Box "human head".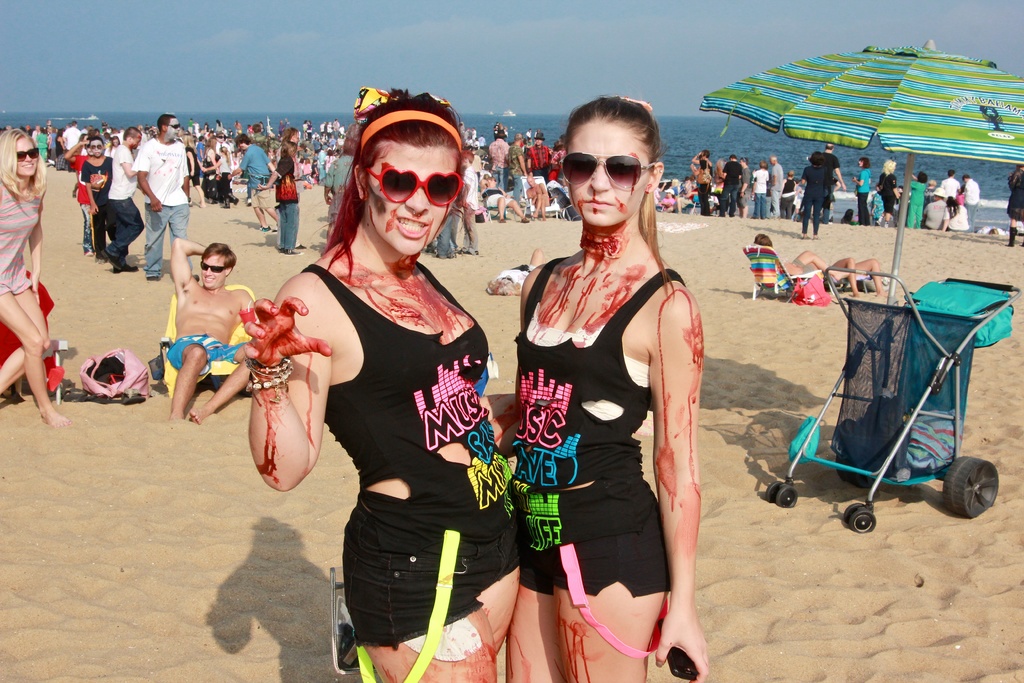
280 144 299 159.
